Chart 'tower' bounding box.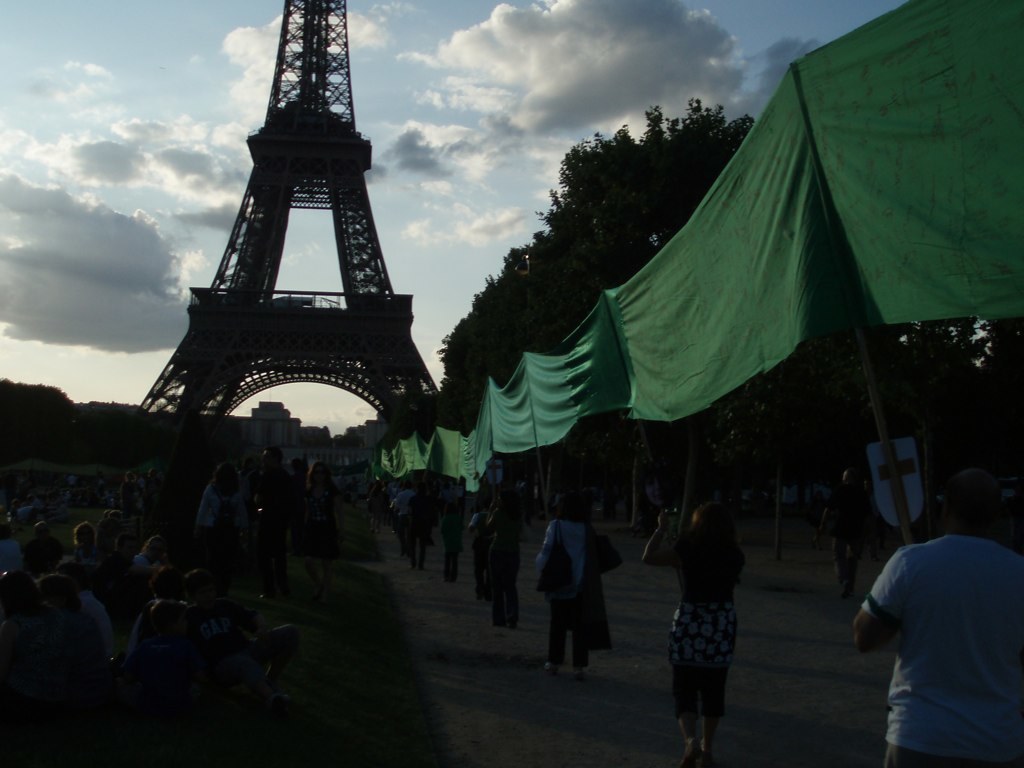
Charted: x1=138 y1=0 x2=447 y2=472.
